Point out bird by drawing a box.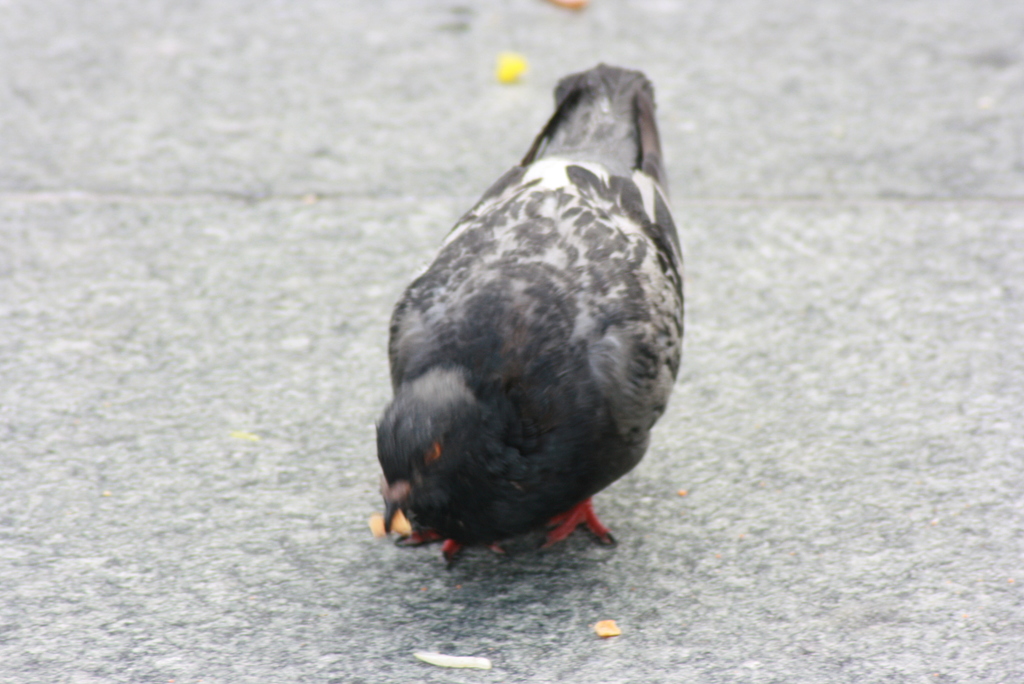
bbox=[368, 73, 680, 551].
